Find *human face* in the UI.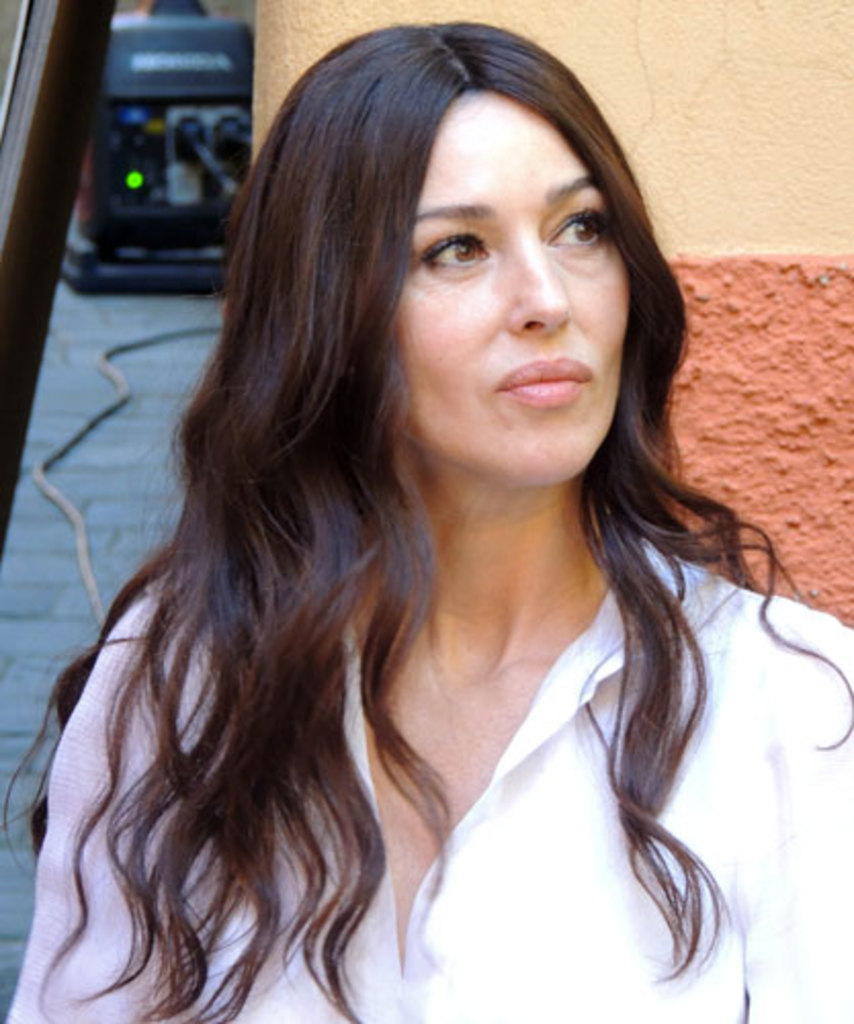
UI element at [left=377, top=92, right=629, bottom=492].
